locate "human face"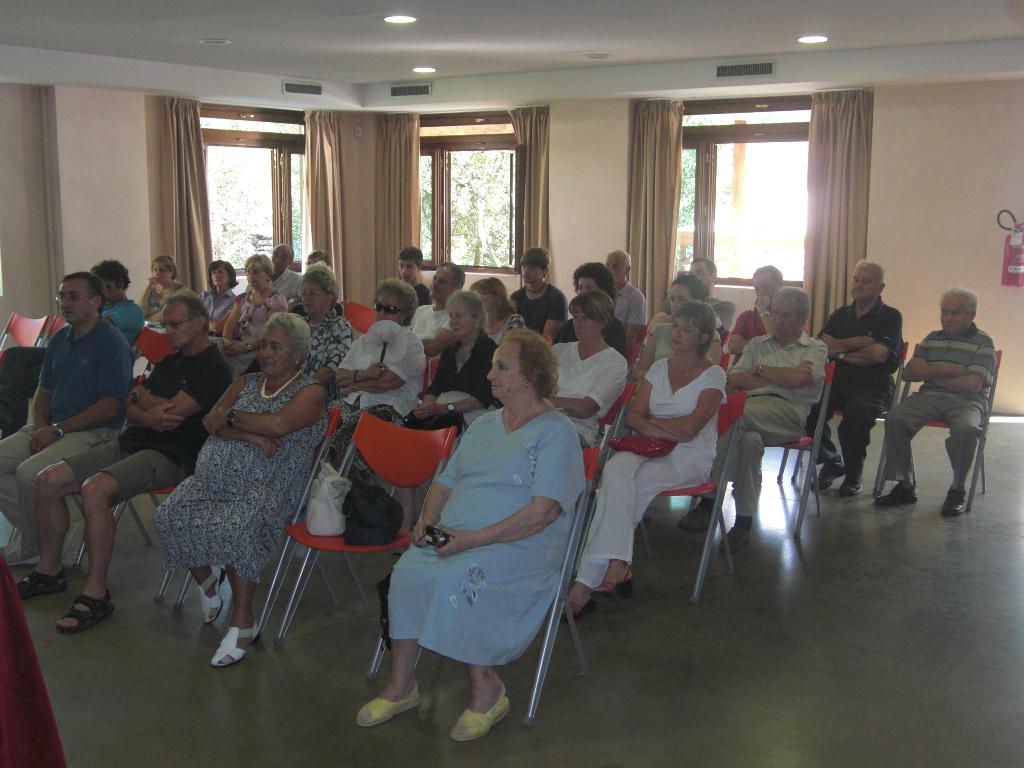
[673,322,698,349]
